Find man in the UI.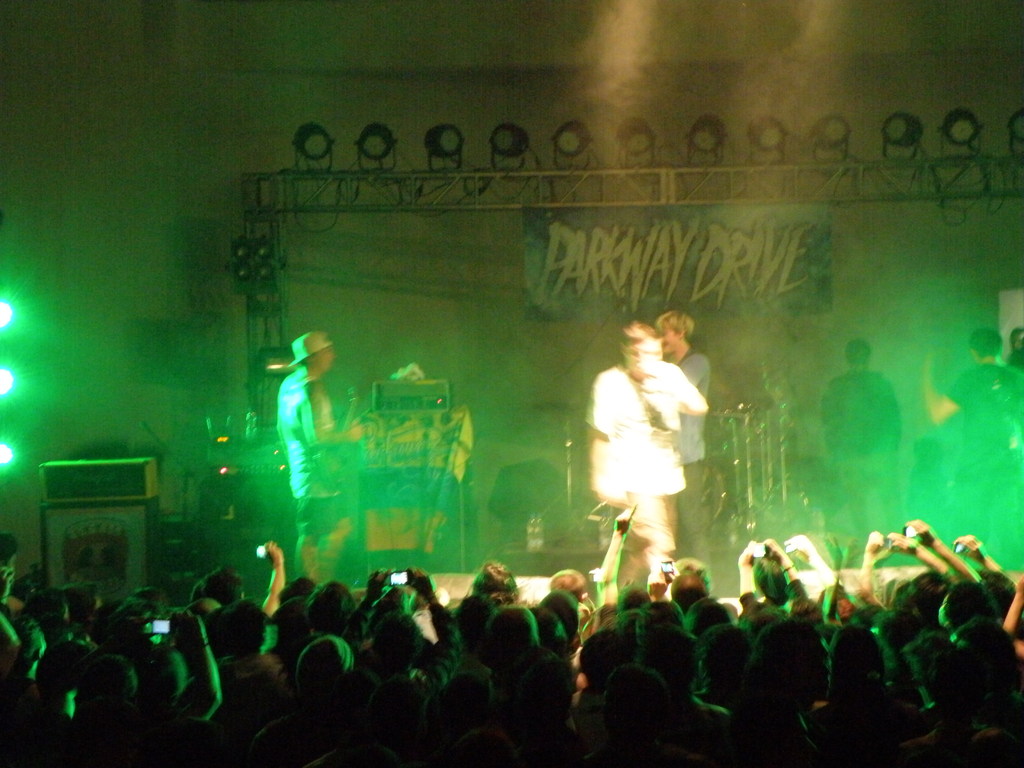
UI element at [269, 332, 348, 570].
